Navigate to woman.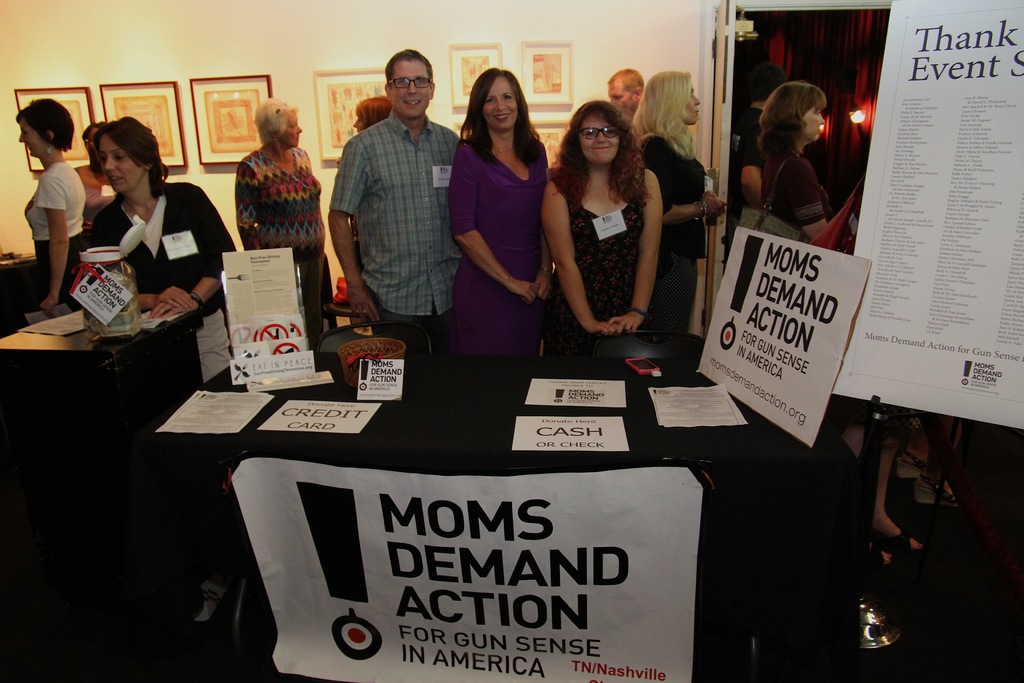
Navigation target: box=[84, 113, 244, 399].
